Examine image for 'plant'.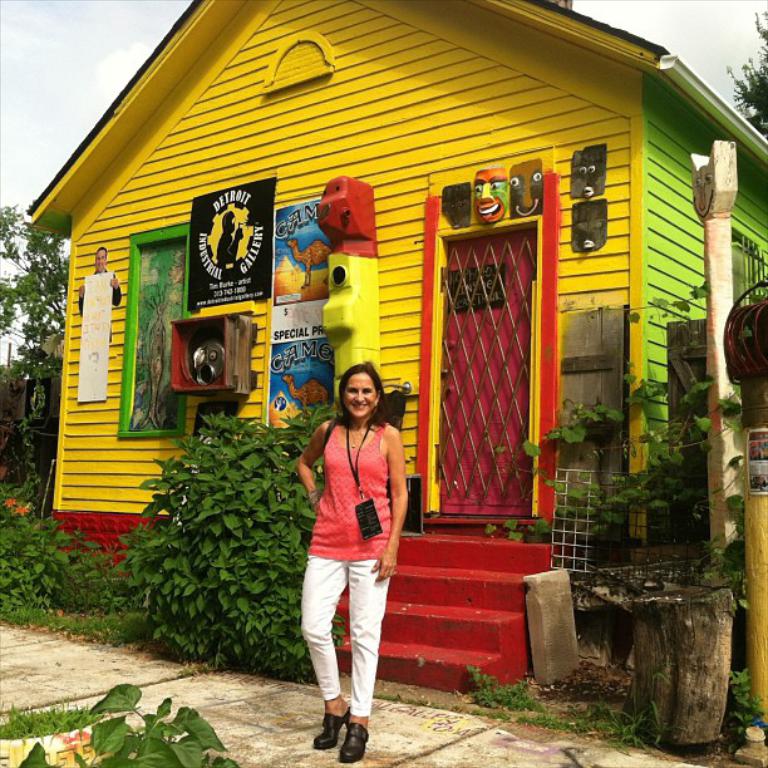
Examination result: 122, 404, 340, 683.
